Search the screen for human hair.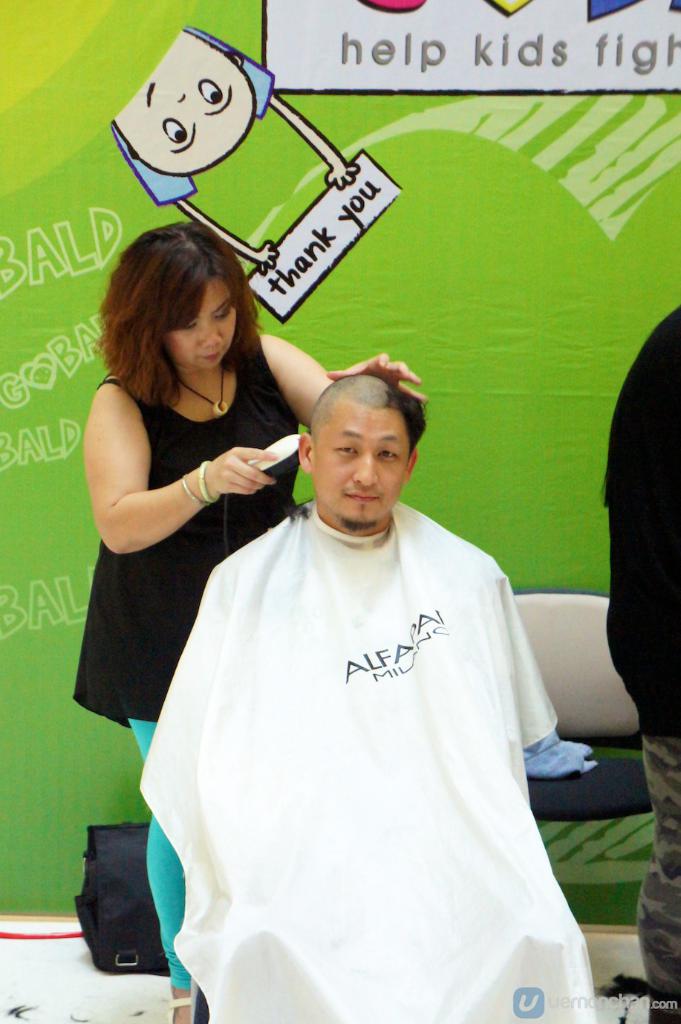
Found at bbox=[100, 209, 279, 413].
